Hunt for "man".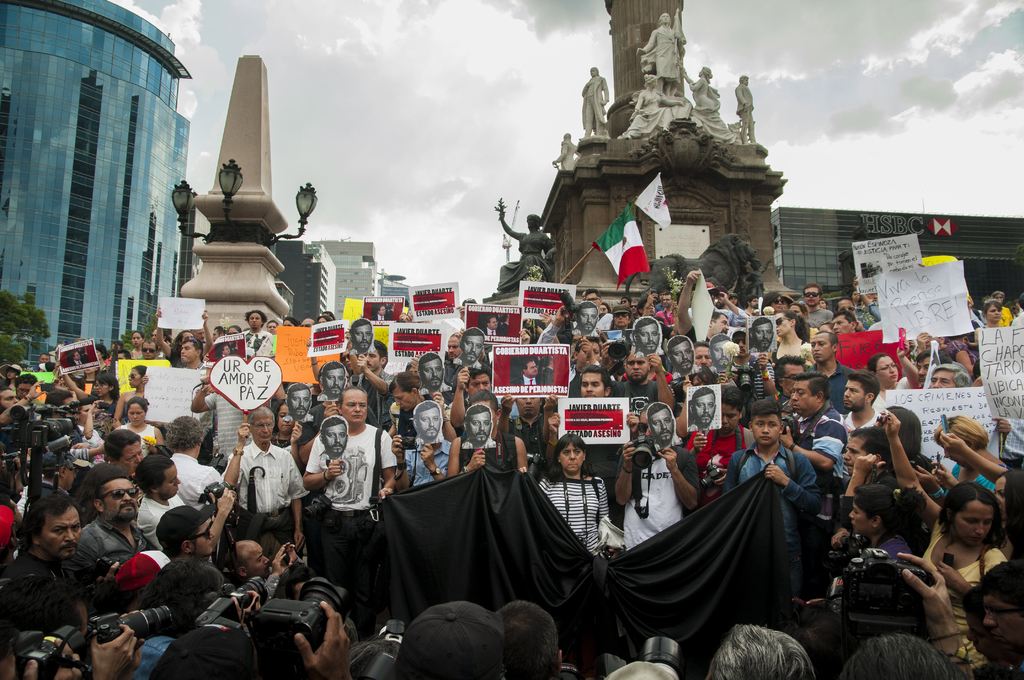
Hunted down at x1=398, y1=430, x2=452, y2=486.
